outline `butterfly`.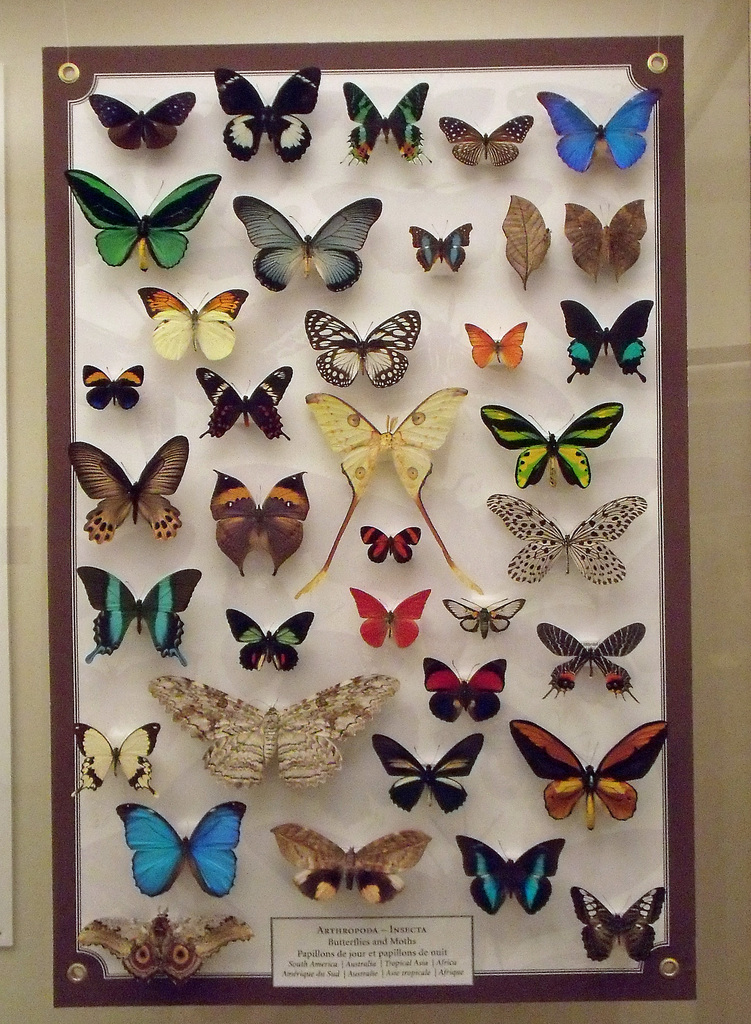
Outline: detection(367, 731, 490, 818).
